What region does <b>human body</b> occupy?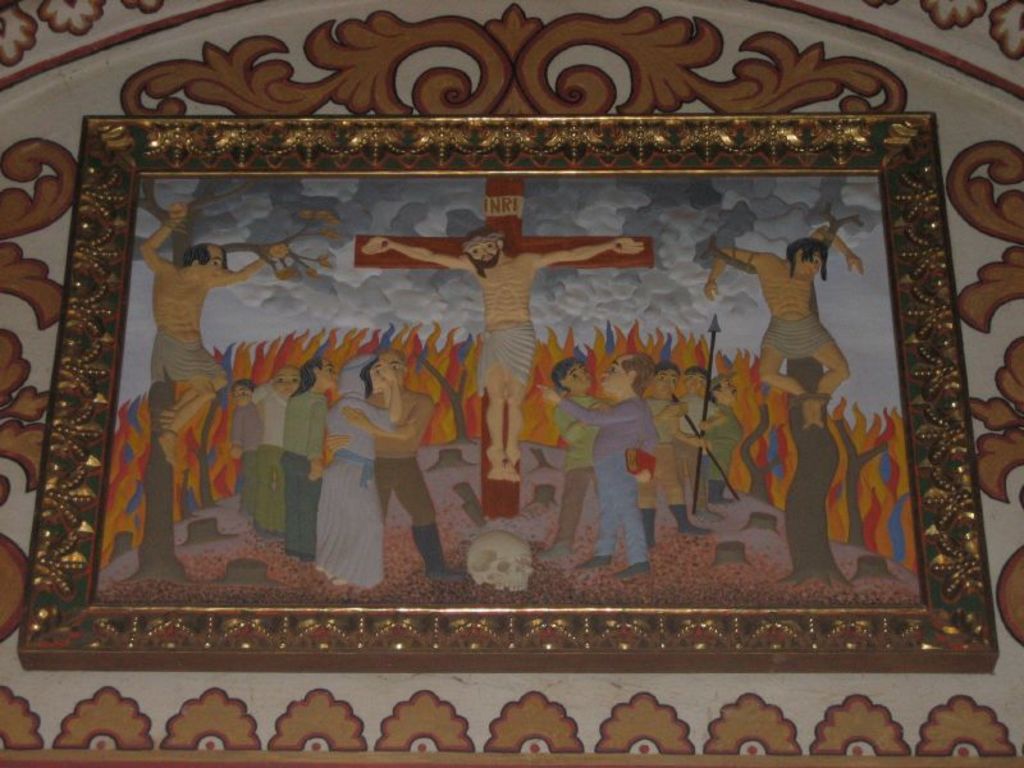
(246,379,293,535).
